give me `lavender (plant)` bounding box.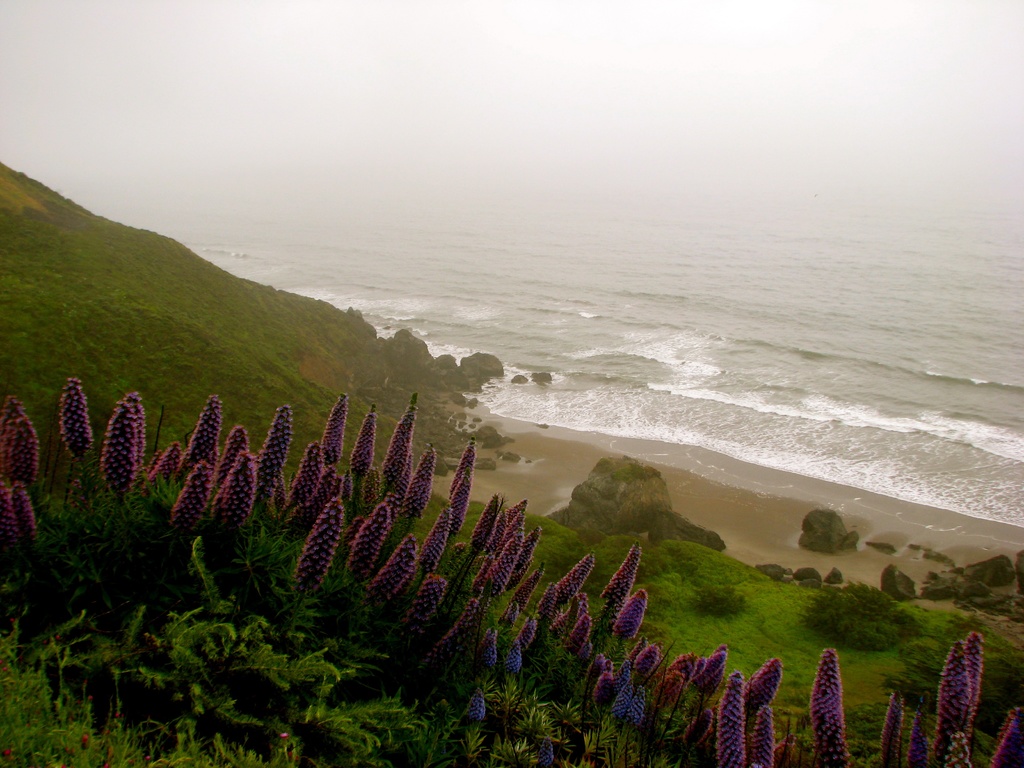
left=880, top=692, right=906, bottom=767.
